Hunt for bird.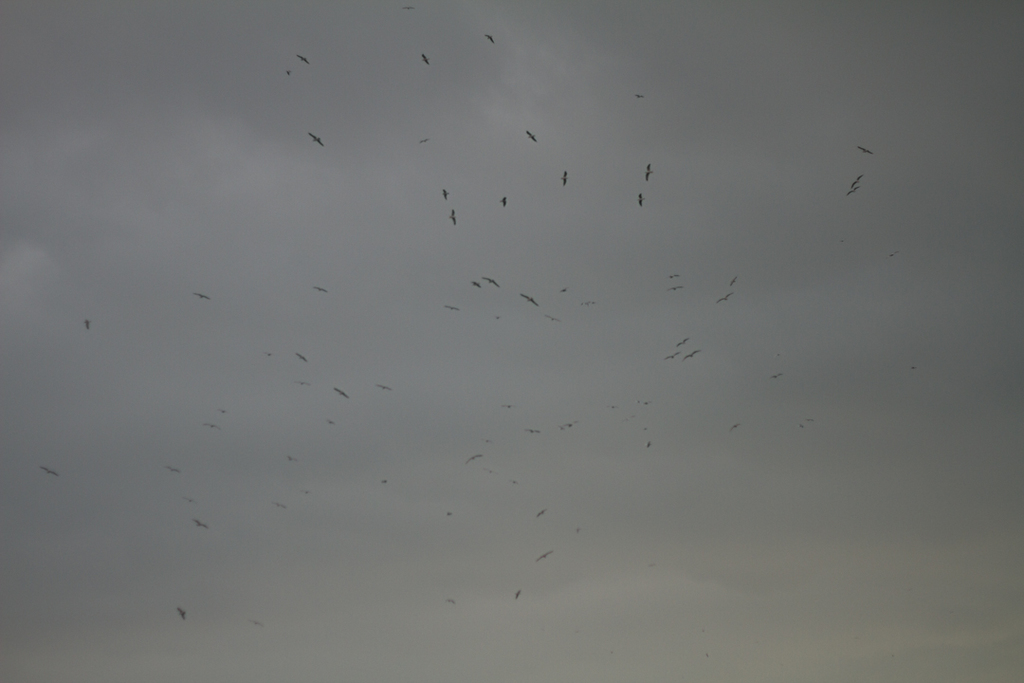
Hunted down at left=307, top=130, right=326, bottom=146.
